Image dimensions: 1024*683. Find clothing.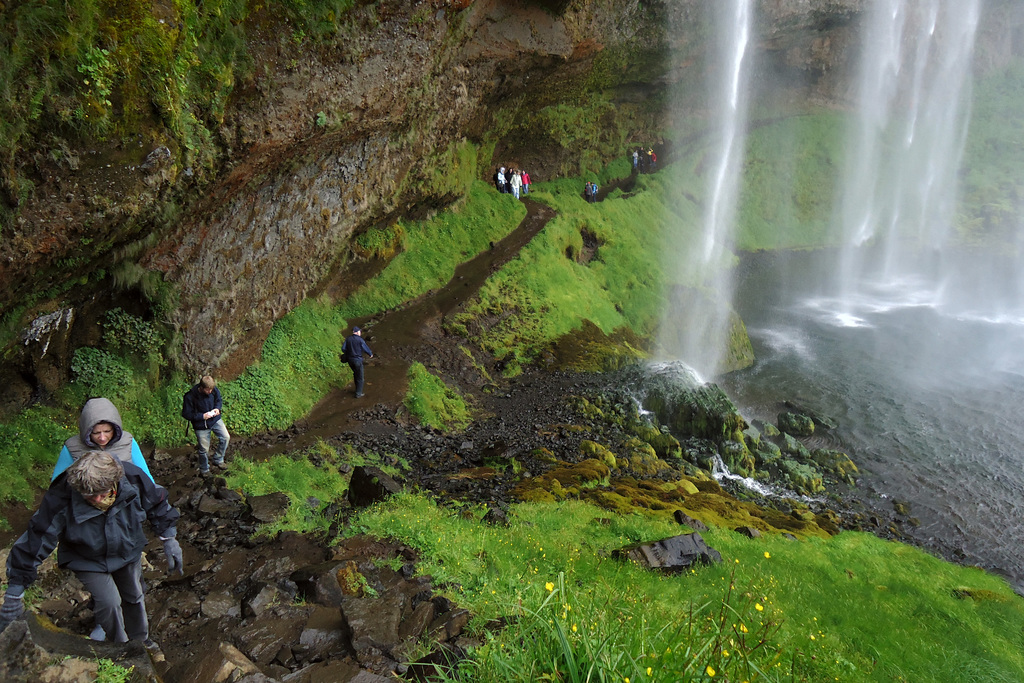
bbox=(651, 153, 655, 166).
